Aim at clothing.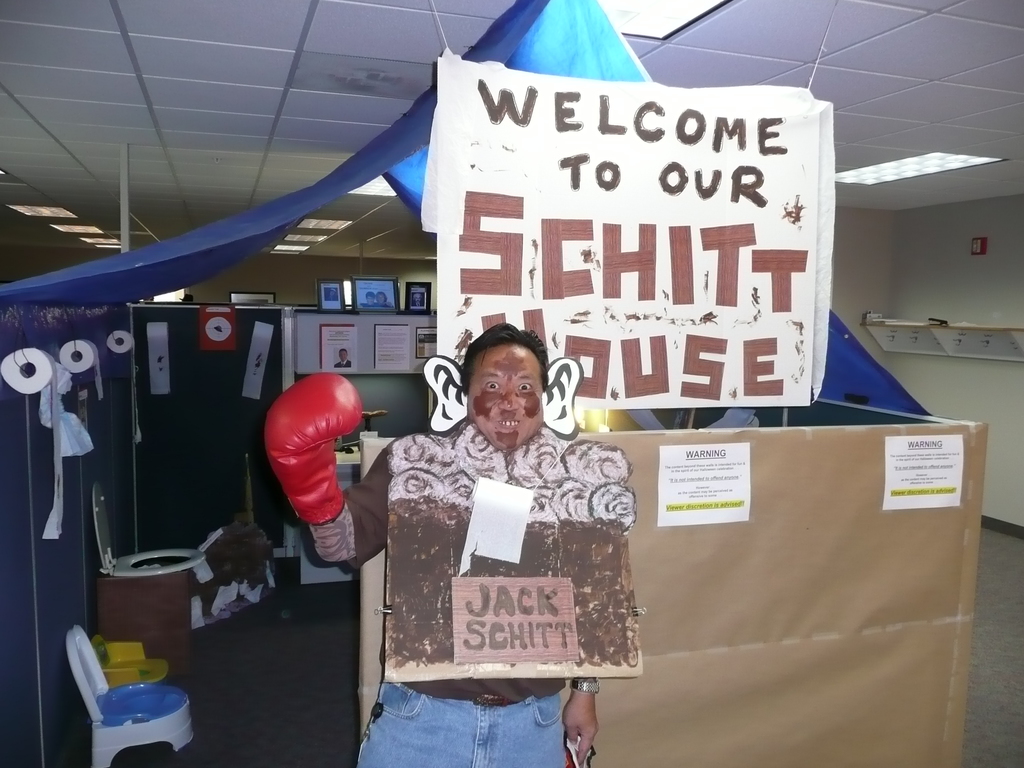
Aimed at (333, 358, 350, 367).
